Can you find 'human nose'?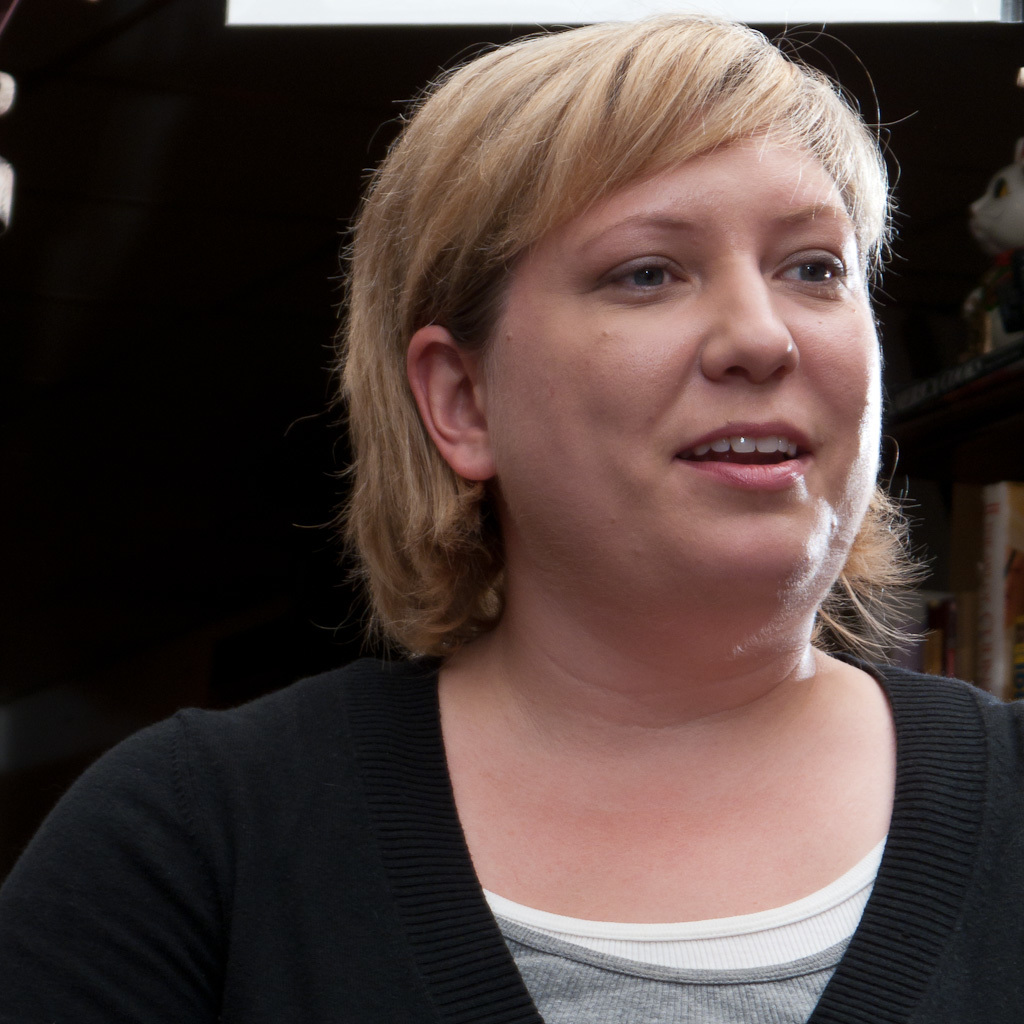
Yes, bounding box: (x1=696, y1=249, x2=799, y2=387).
